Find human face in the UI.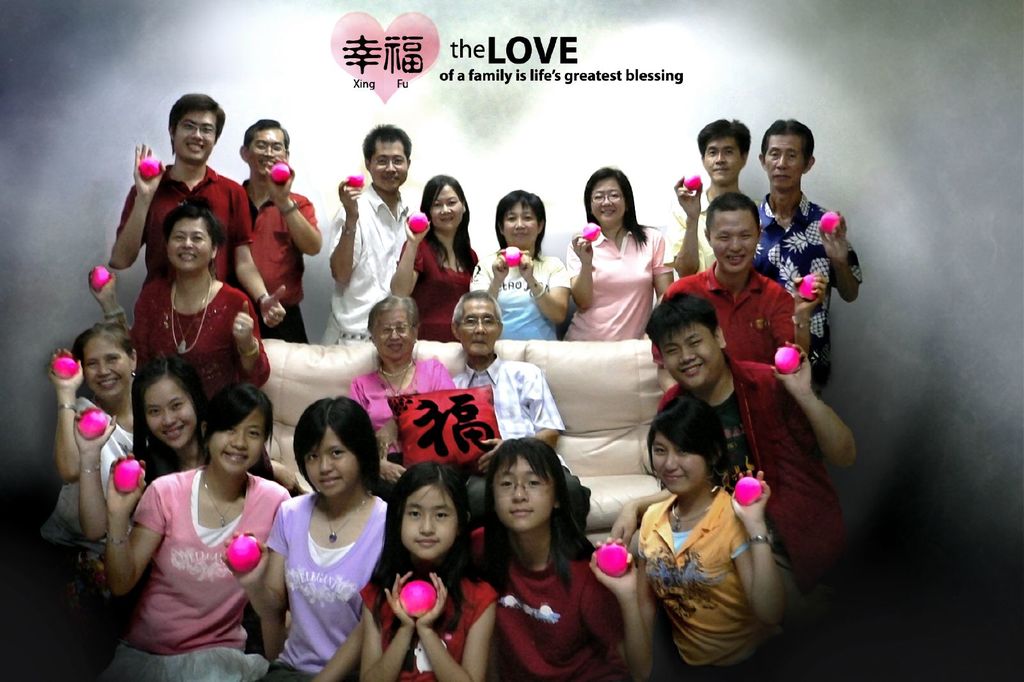
UI element at BBox(175, 114, 215, 163).
